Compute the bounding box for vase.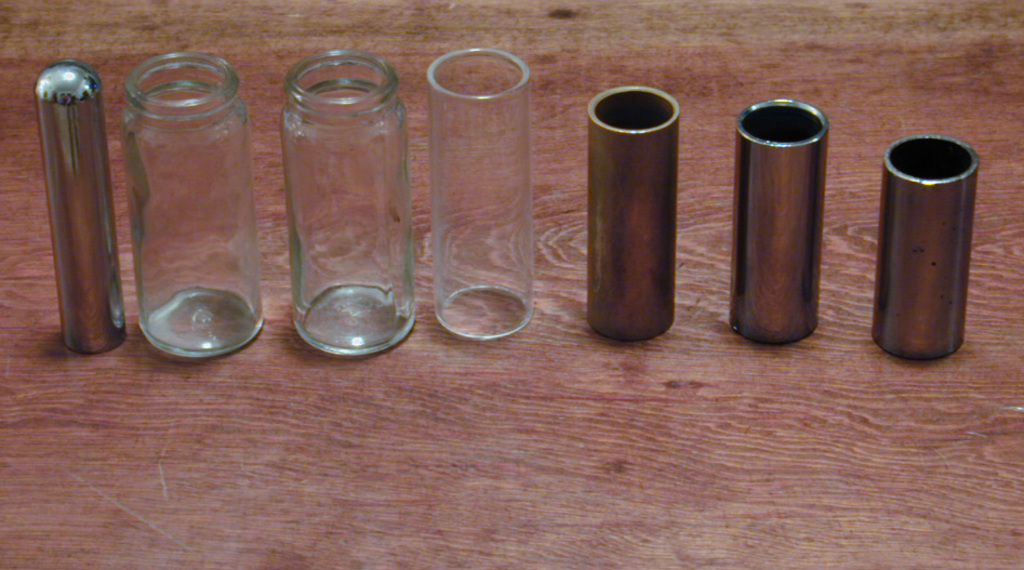
284:47:411:358.
